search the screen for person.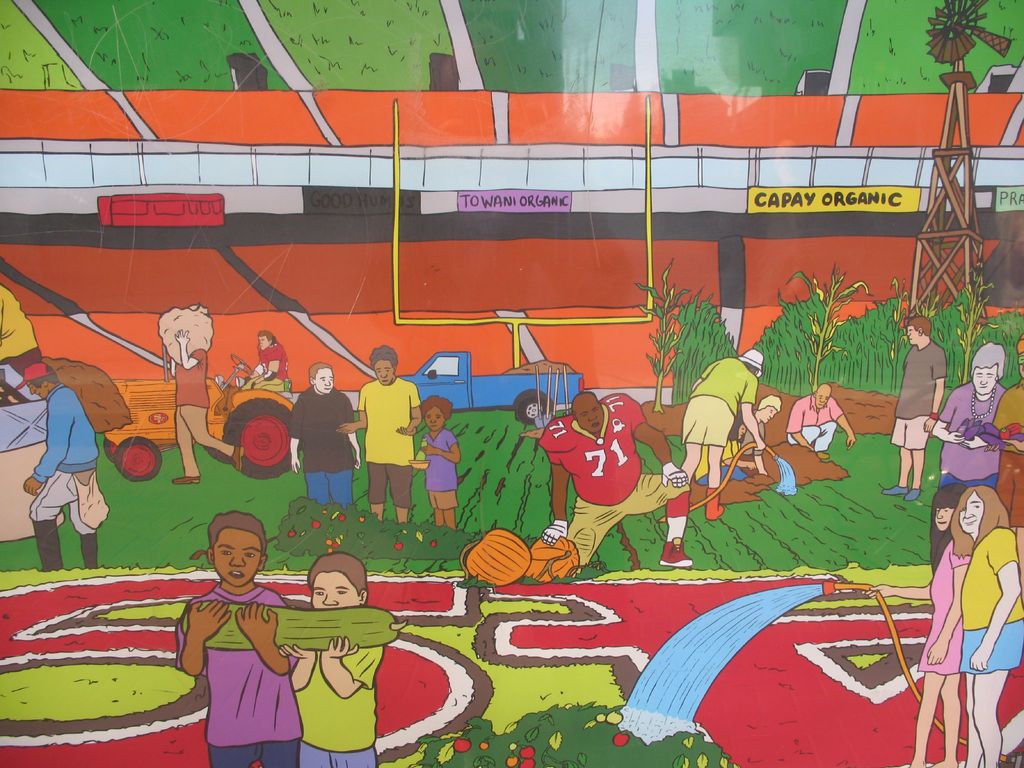
Found at 922, 458, 1011, 760.
